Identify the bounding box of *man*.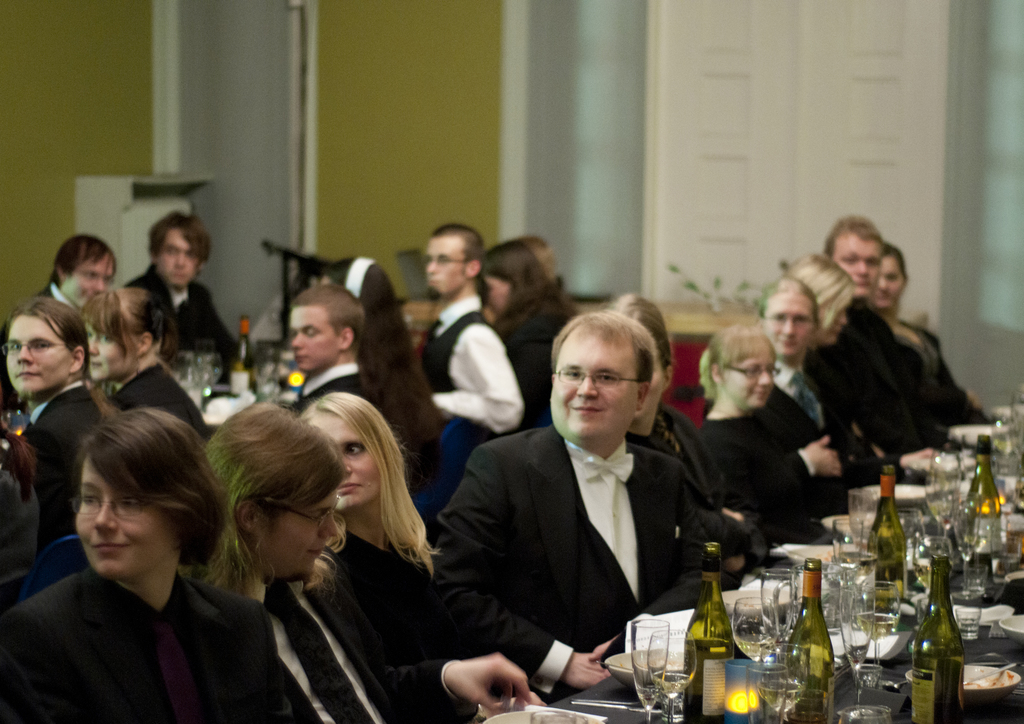
<region>432, 315, 725, 709</region>.
